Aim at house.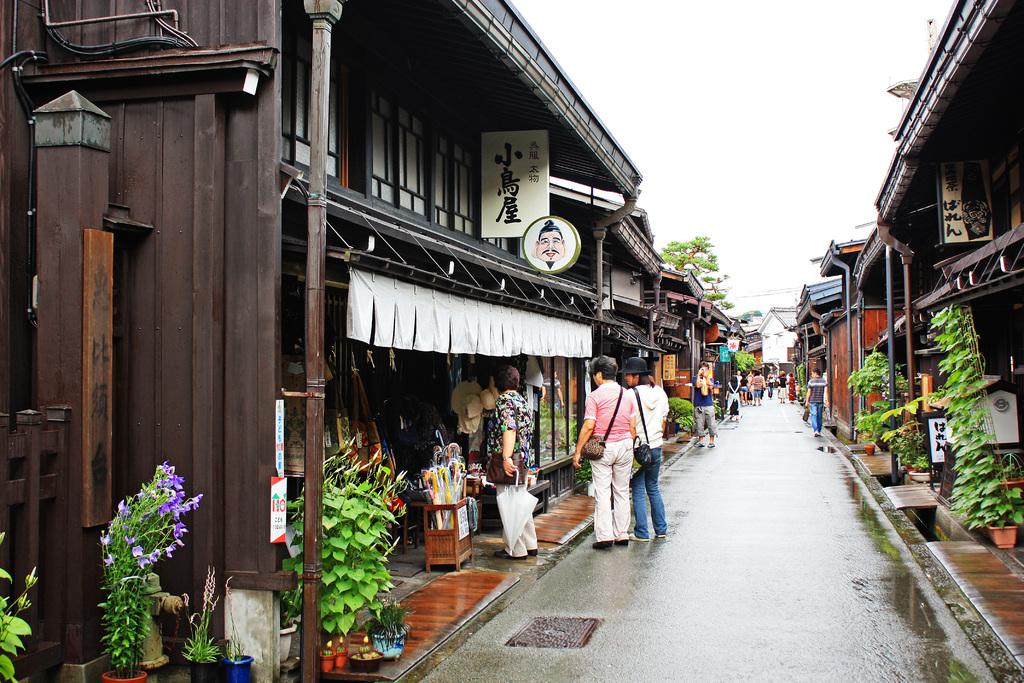
Aimed at (753, 299, 796, 366).
